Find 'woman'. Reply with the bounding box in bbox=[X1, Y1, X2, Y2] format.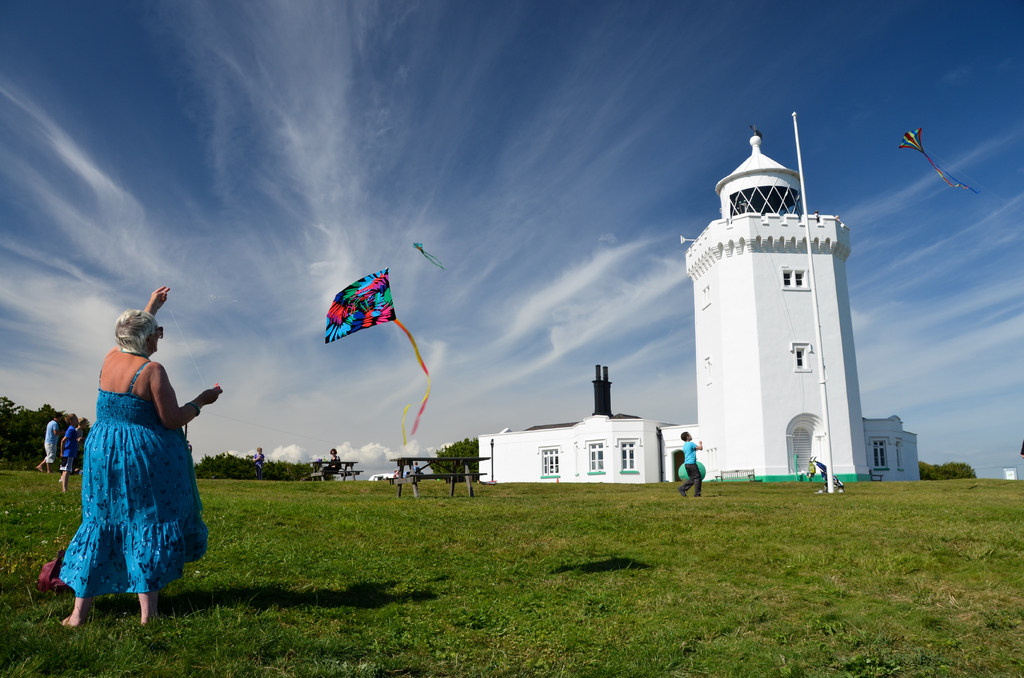
bbox=[57, 287, 222, 630].
